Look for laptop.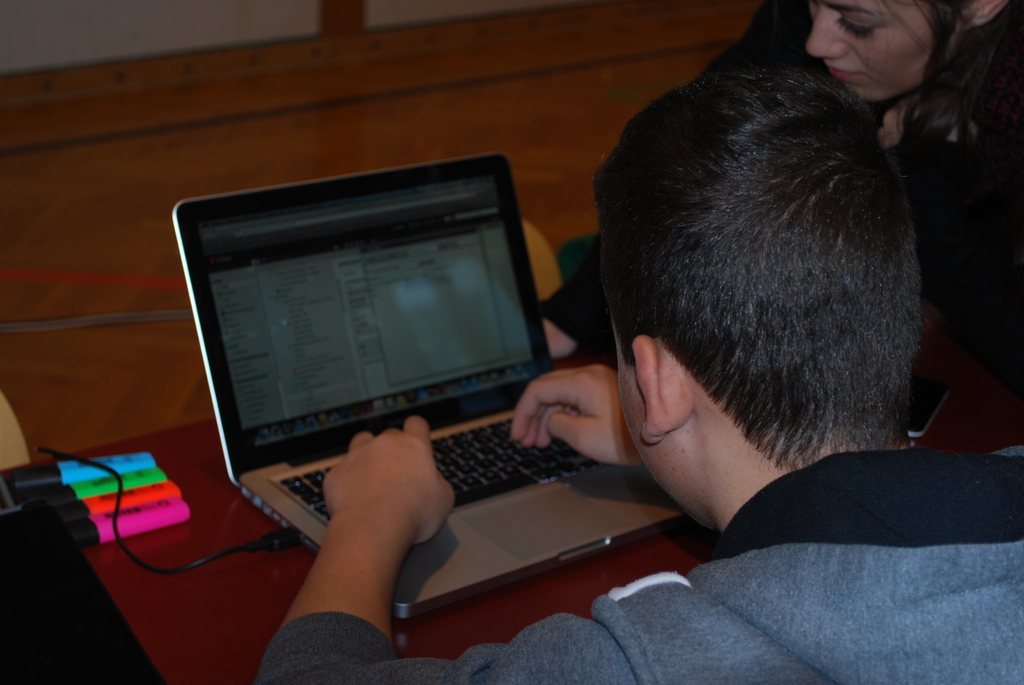
Found: box=[200, 157, 749, 627].
